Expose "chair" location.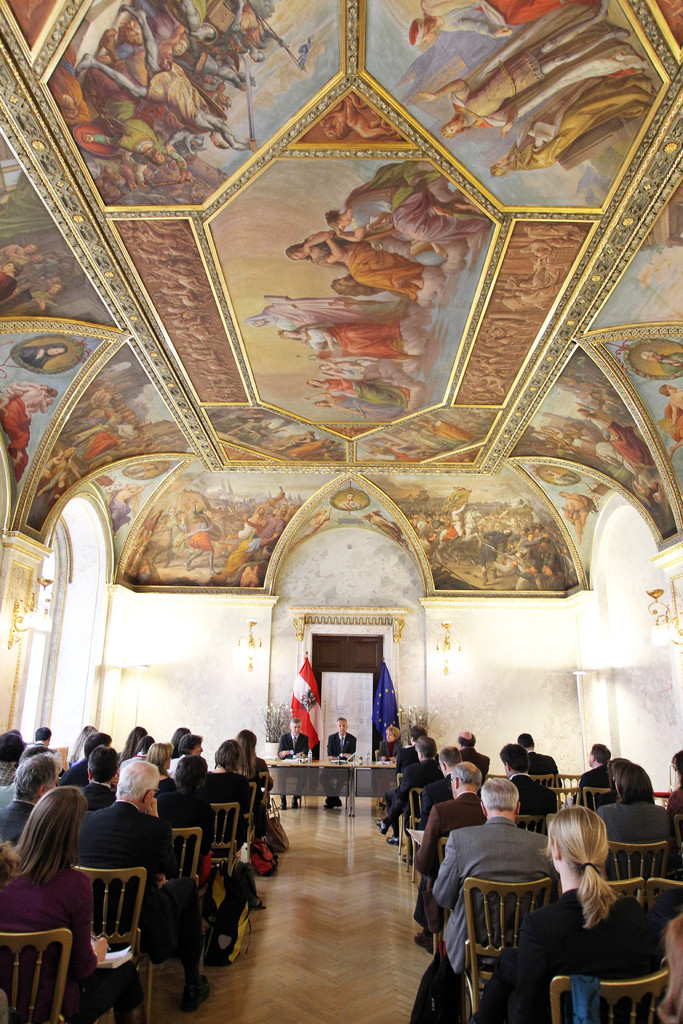
Exposed at select_region(236, 781, 261, 844).
